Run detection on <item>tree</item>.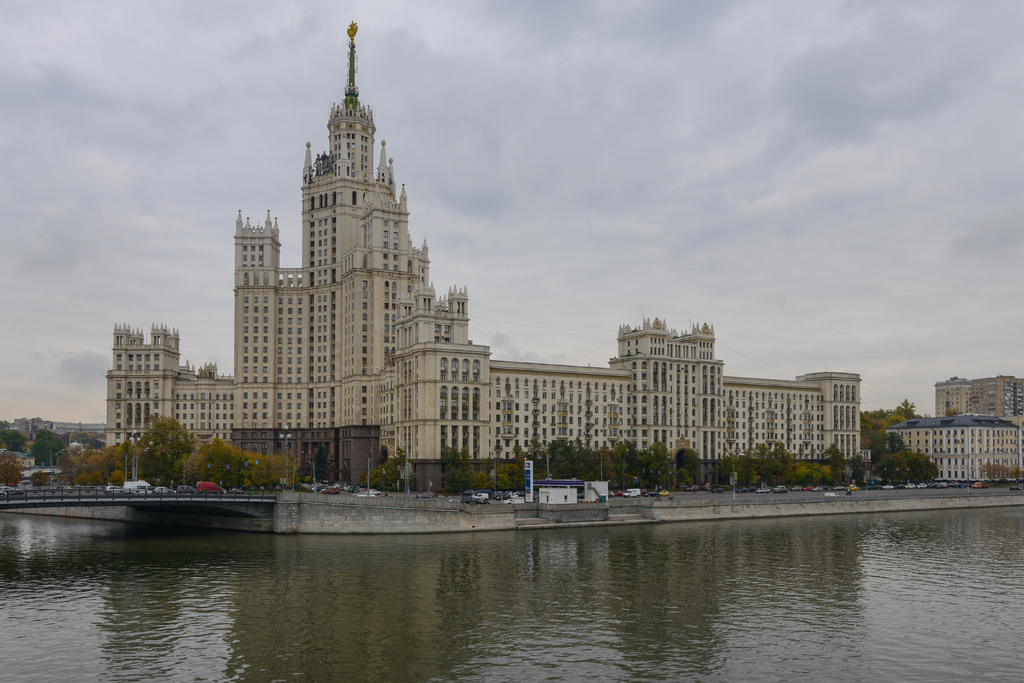
Result: (left=79, top=413, right=189, bottom=494).
